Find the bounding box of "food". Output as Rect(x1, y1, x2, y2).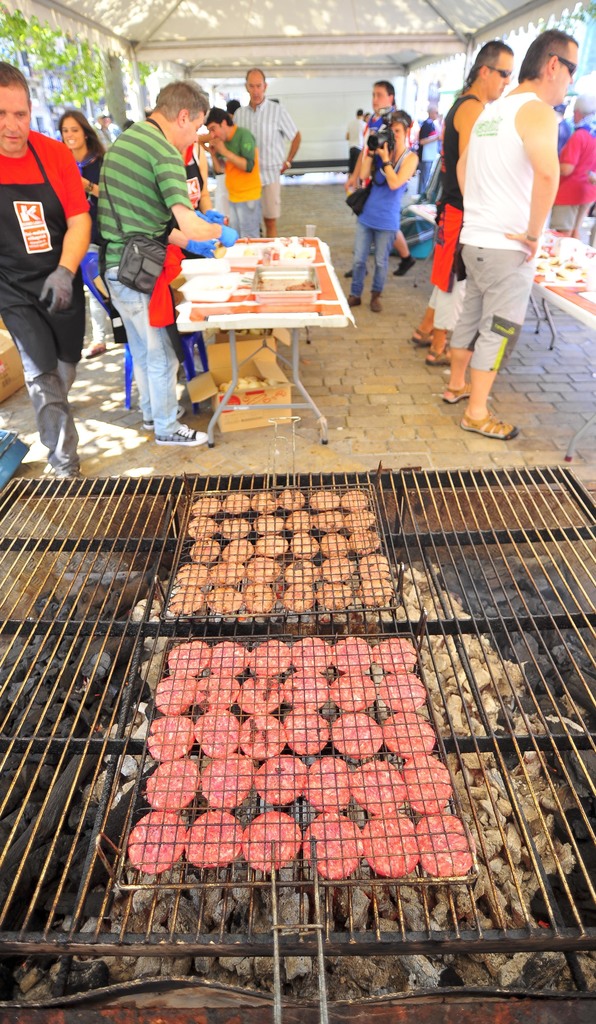
Rect(238, 675, 282, 713).
